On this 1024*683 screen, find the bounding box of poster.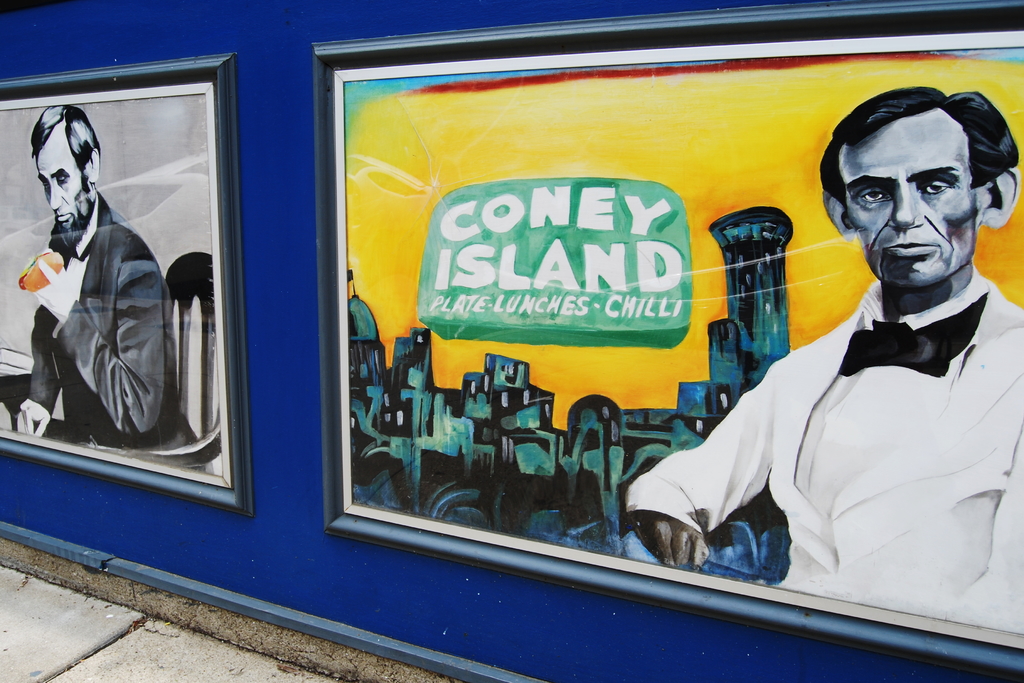
Bounding box: select_region(0, 78, 232, 488).
